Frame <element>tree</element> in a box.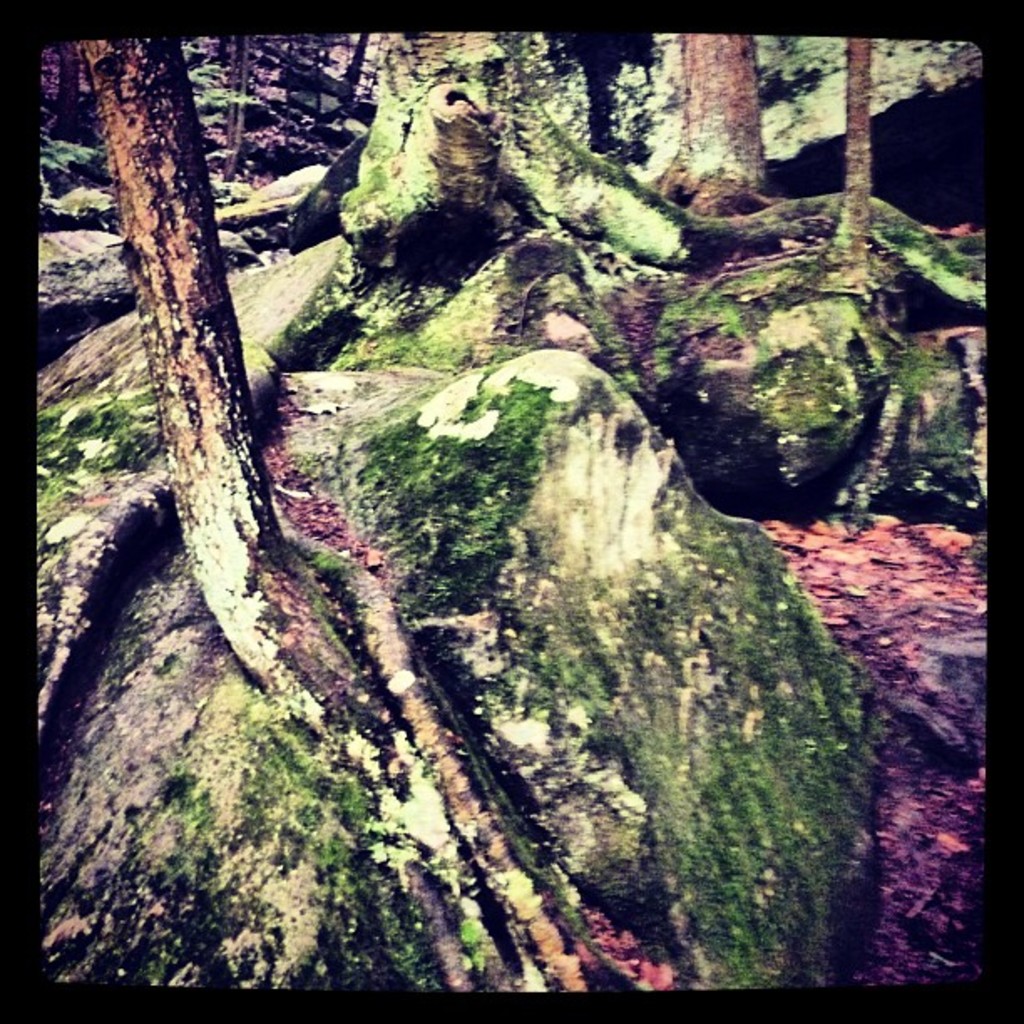
pyautogui.locateOnScreen(830, 42, 883, 294).
